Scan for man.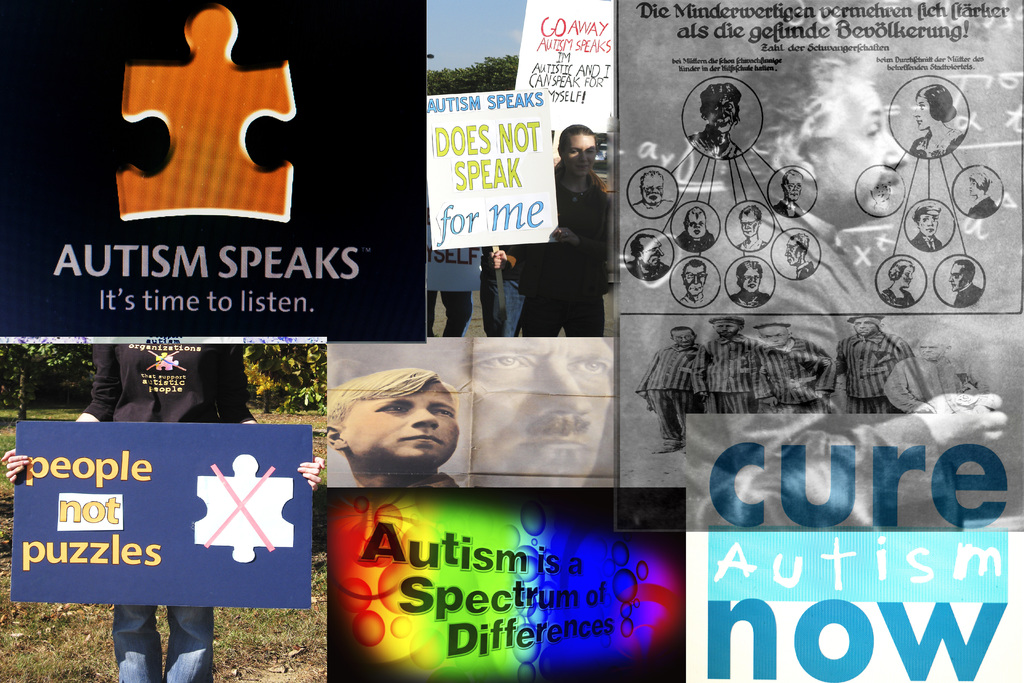
Scan result: crop(945, 258, 983, 310).
